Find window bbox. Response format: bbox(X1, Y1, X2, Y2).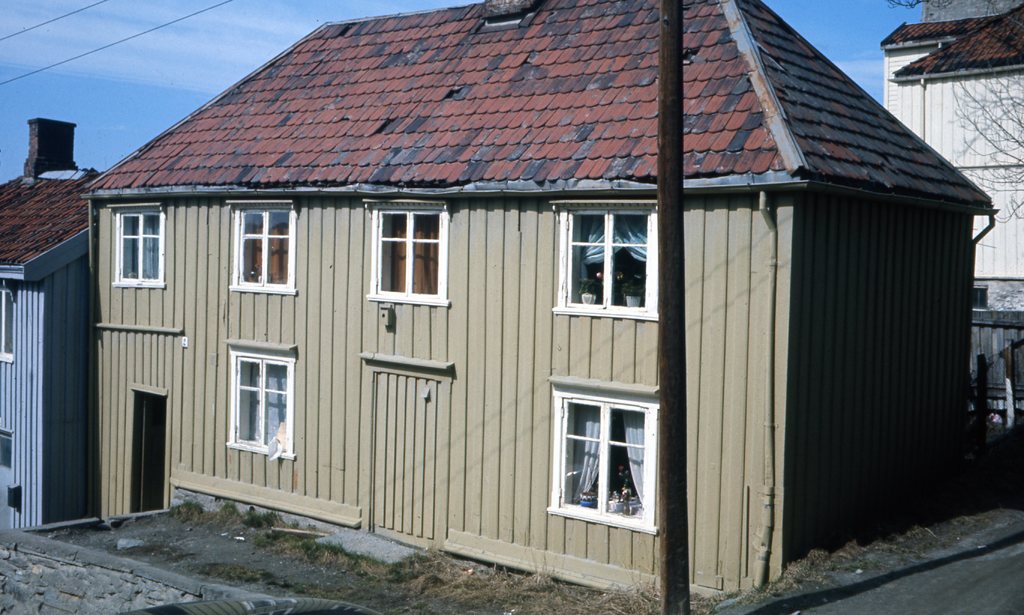
bbox(229, 196, 303, 296).
